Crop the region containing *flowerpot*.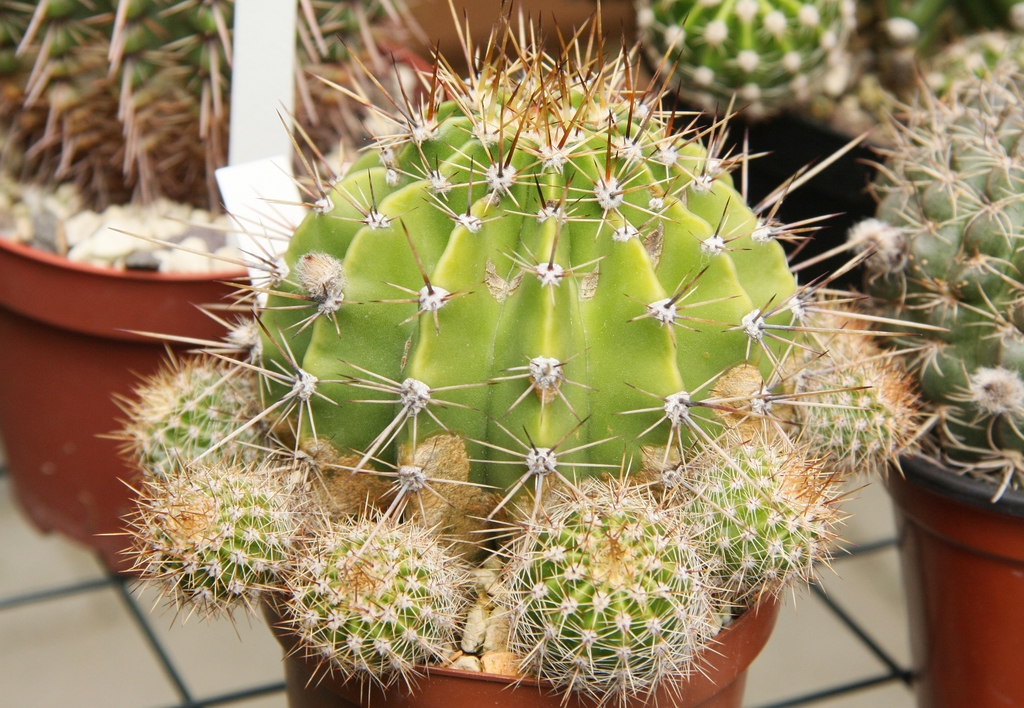
Crop region: [257, 578, 787, 707].
